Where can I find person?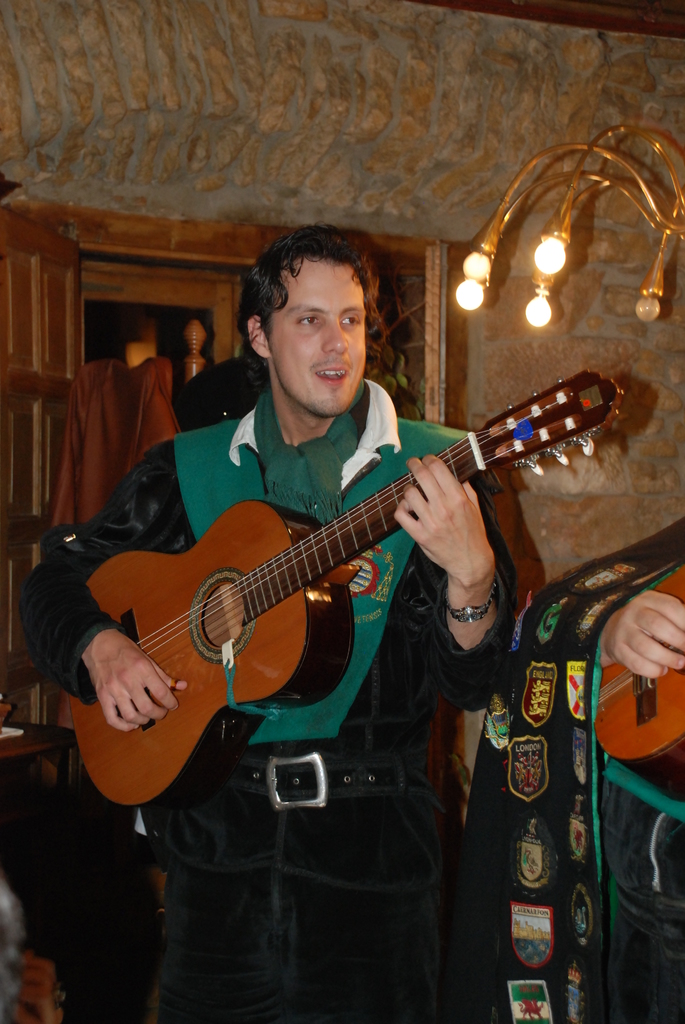
You can find it at 18 221 511 1023.
